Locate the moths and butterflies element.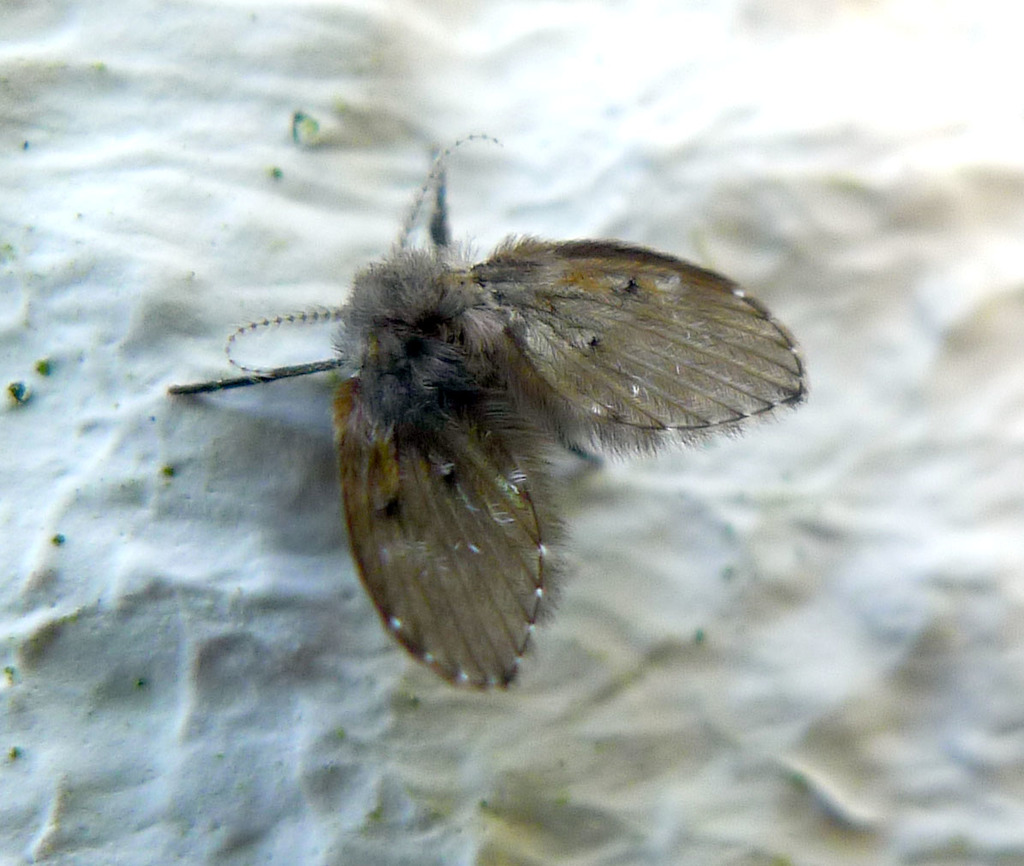
Element bbox: {"left": 173, "top": 133, "right": 825, "bottom": 703}.
